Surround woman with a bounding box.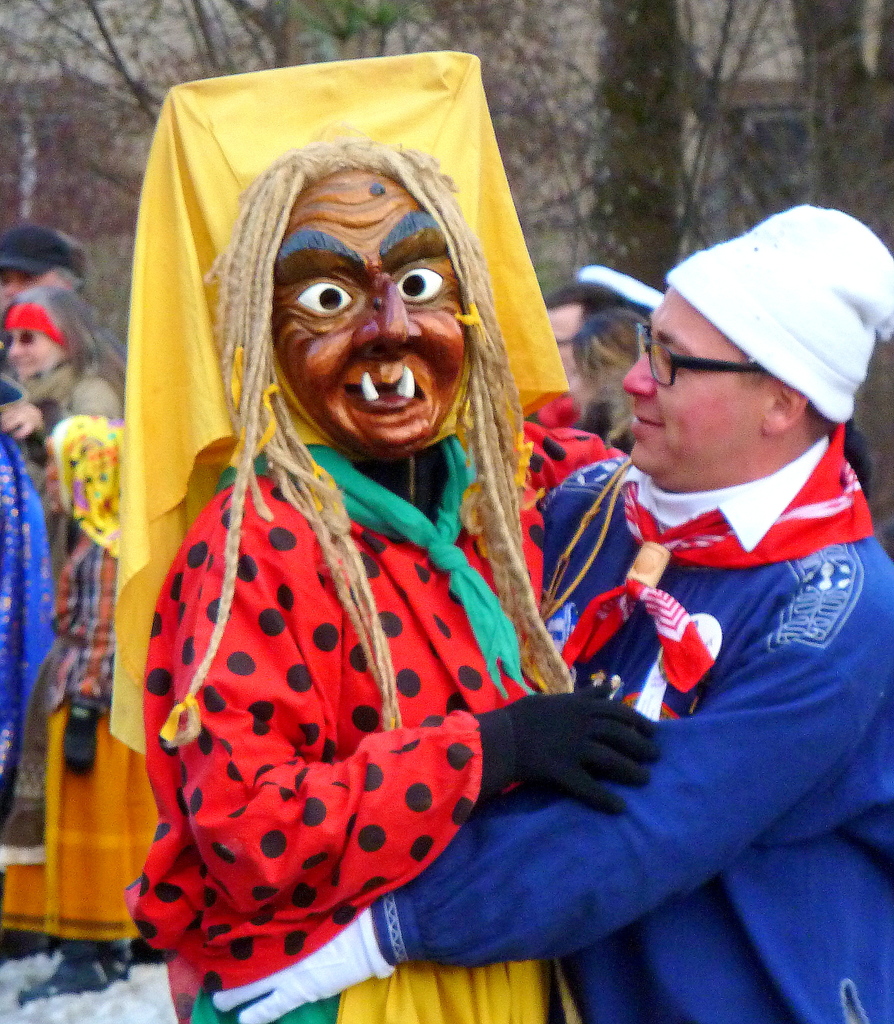
rect(566, 307, 650, 449).
